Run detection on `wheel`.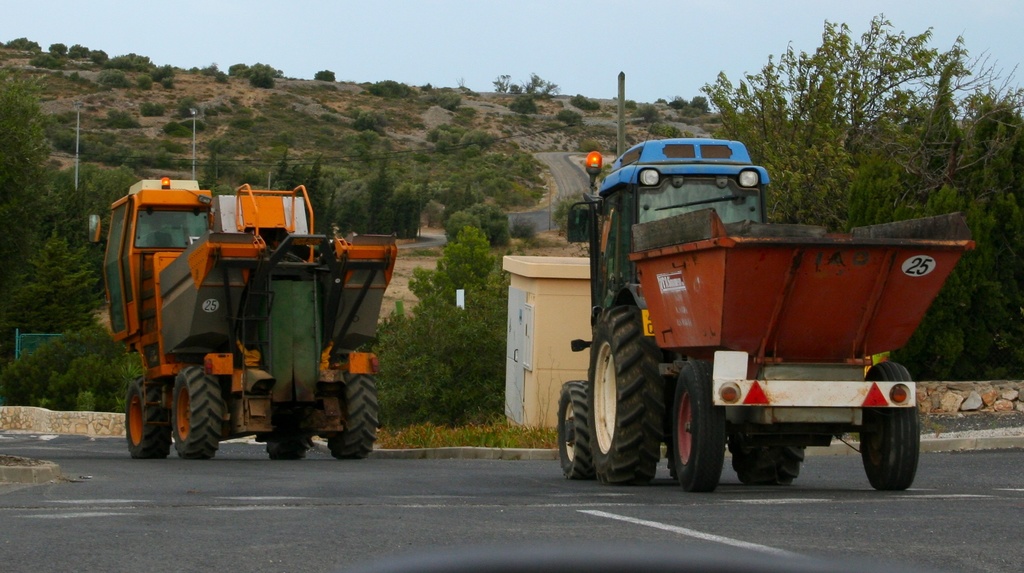
Result: [584, 305, 664, 486].
